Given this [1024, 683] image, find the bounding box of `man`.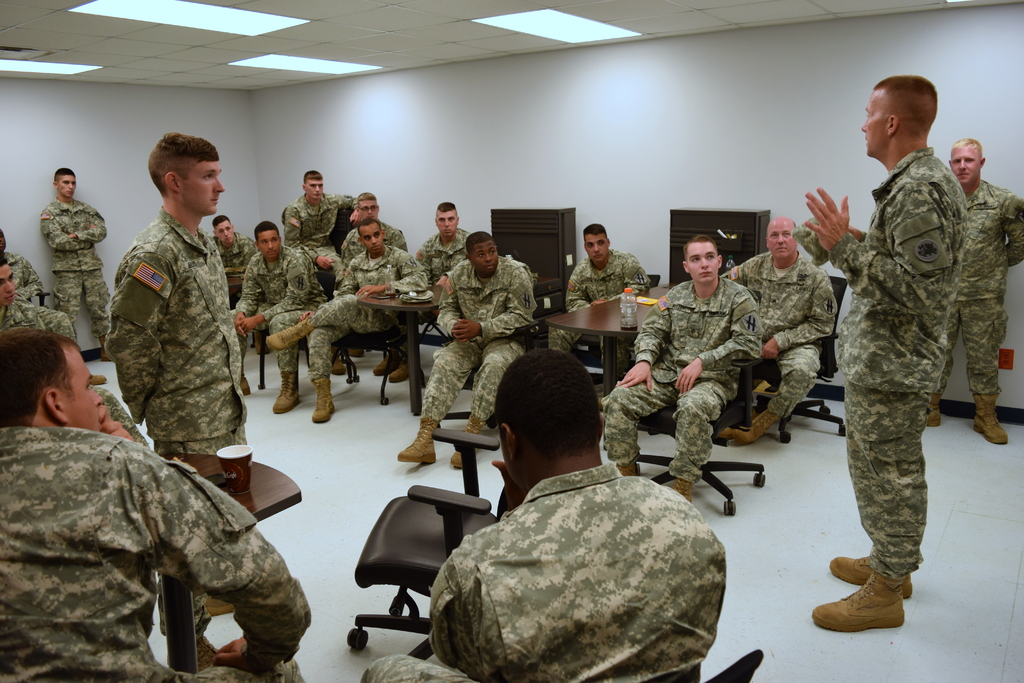
[x1=266, y1=215, x2=426, y2=417].
